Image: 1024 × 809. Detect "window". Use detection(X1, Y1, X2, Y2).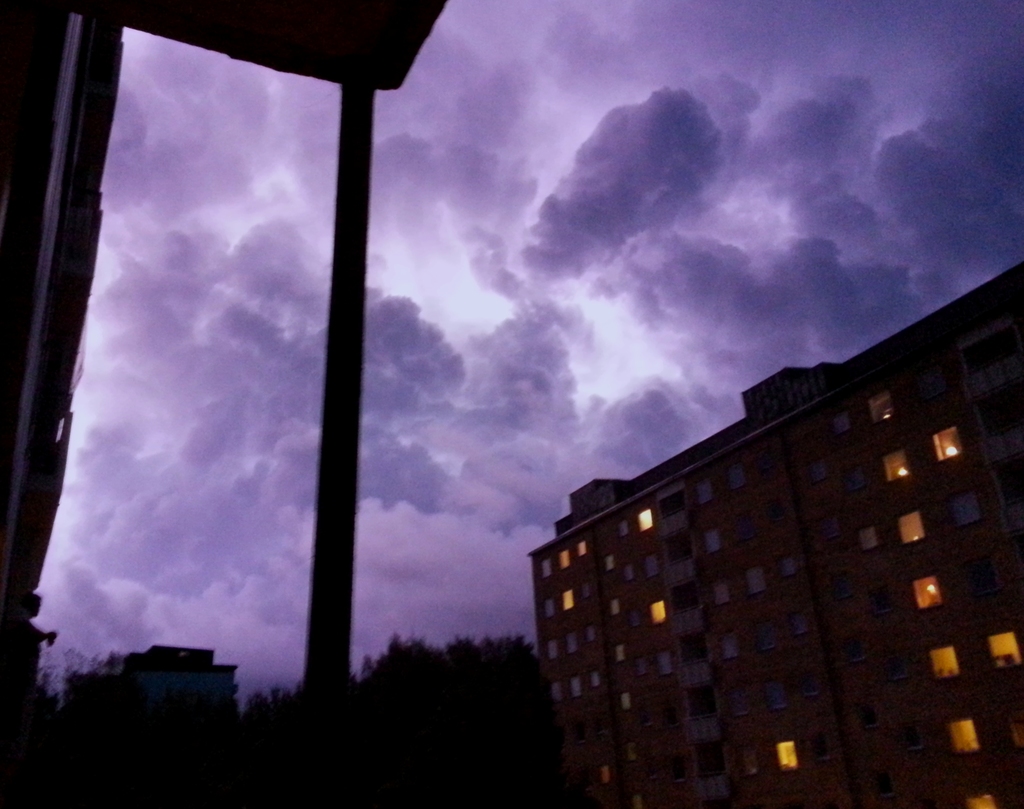
detection(585, 621, 594, 645).
